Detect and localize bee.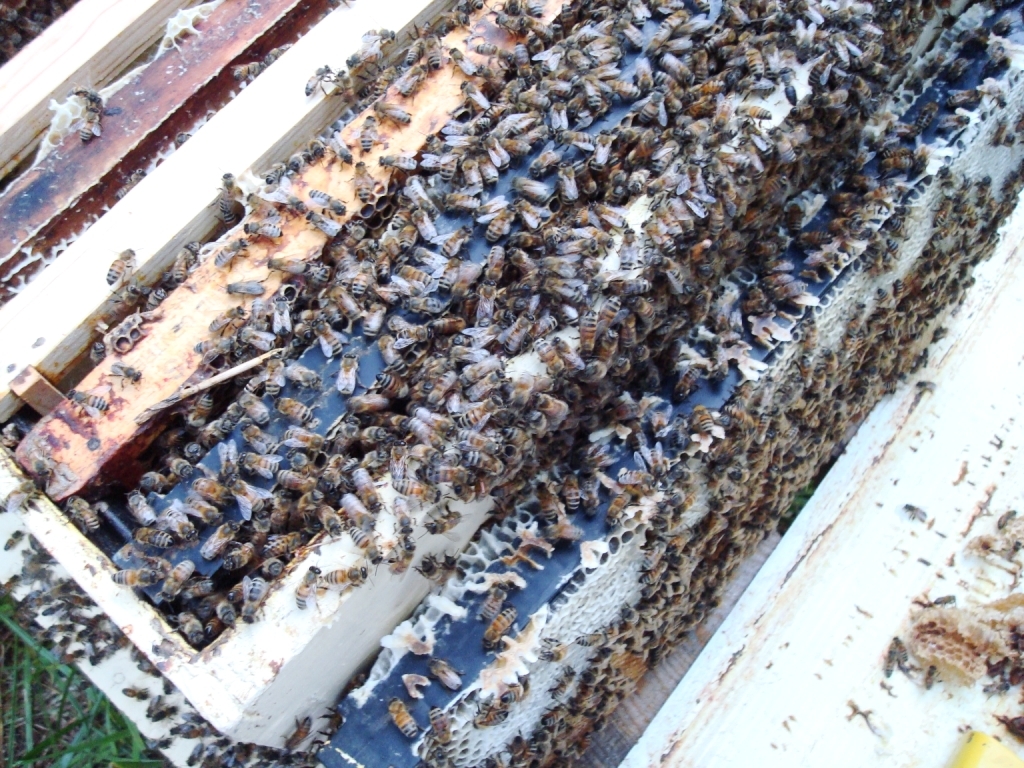
Localized at <region>39, 553, 53, 564</region>.
